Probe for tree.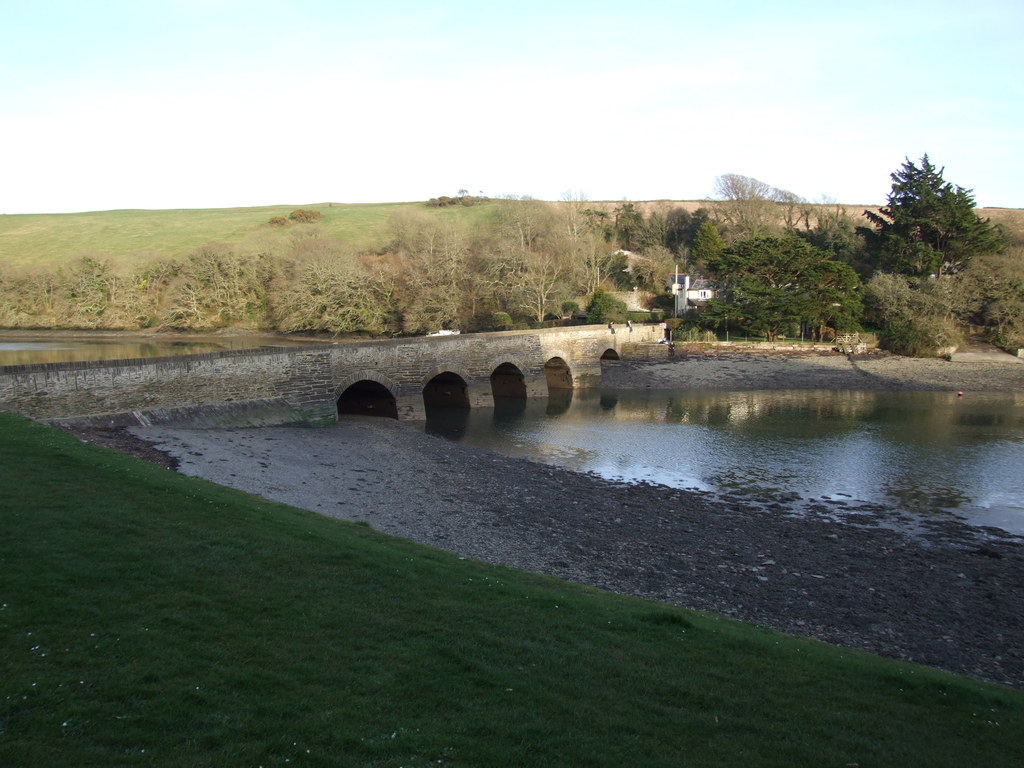
Probe result: [x1=849, y1=147, x2=1014, y2=260].
